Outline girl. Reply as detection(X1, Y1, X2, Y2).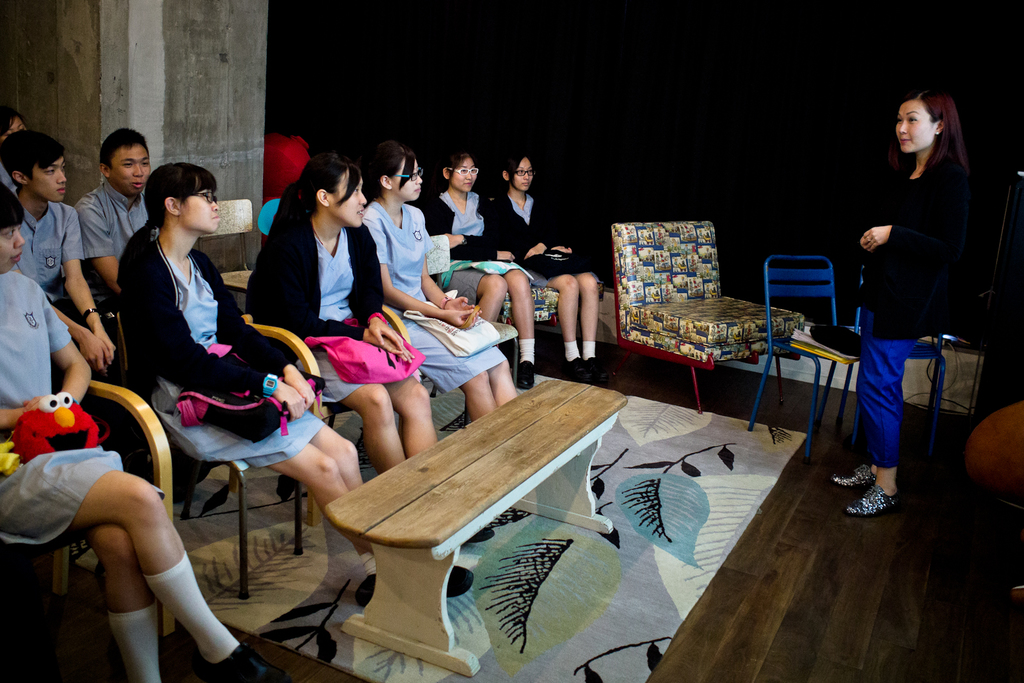
detection(487, 149, 597, 382).
